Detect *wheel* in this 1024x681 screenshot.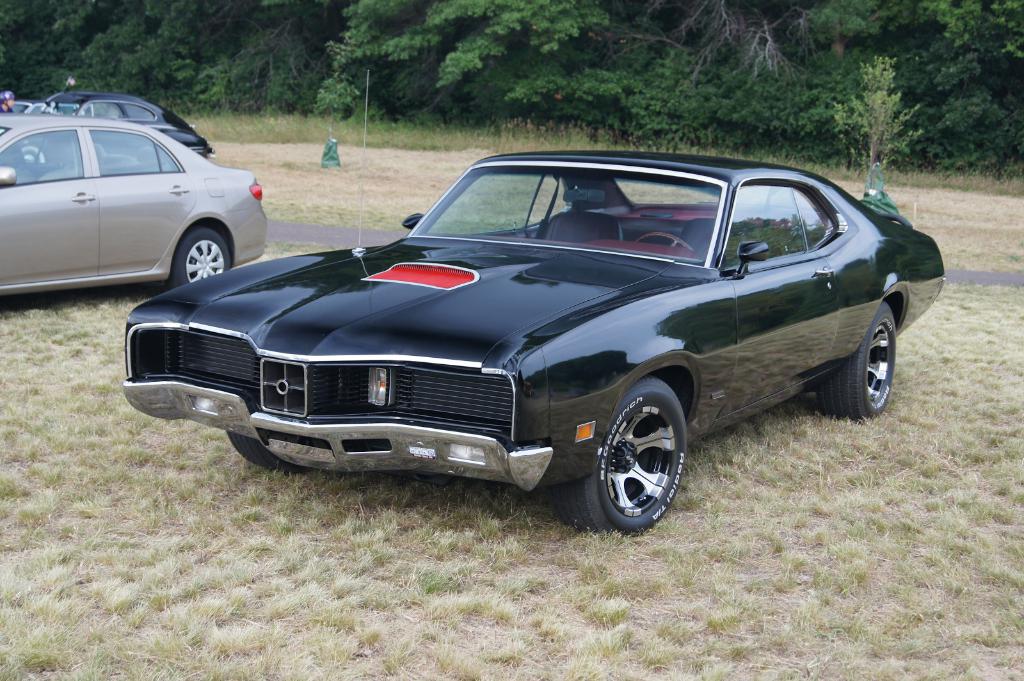
Detection: BBox(561, 377, 691, 541).
